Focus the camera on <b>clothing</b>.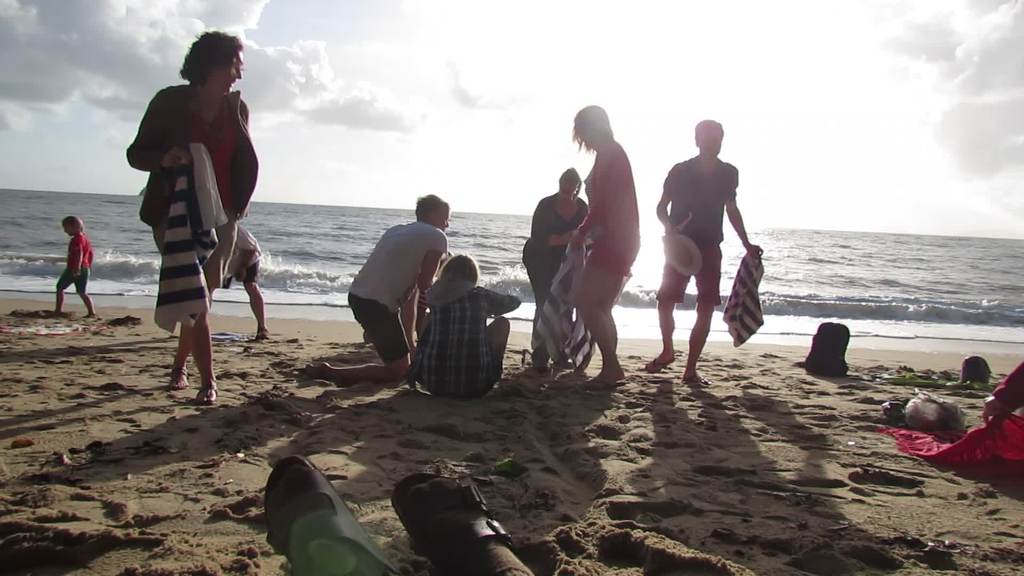
Focus region: x1=660 y1=151 x2=742 y2=303.
